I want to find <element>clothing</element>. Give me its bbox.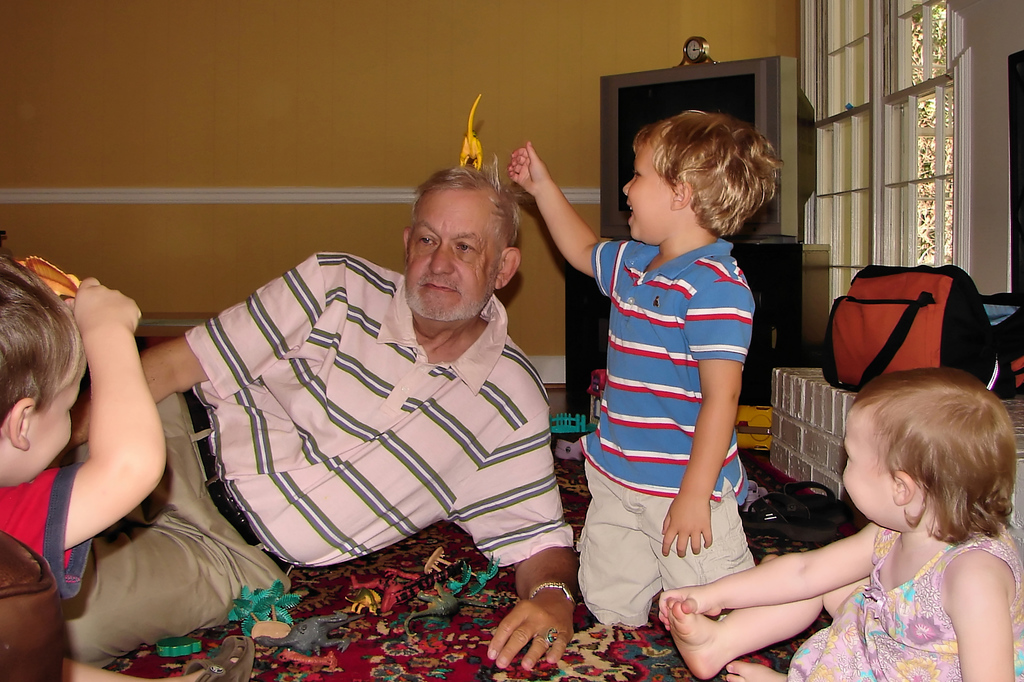
<box>0,443,109,604</box>.
